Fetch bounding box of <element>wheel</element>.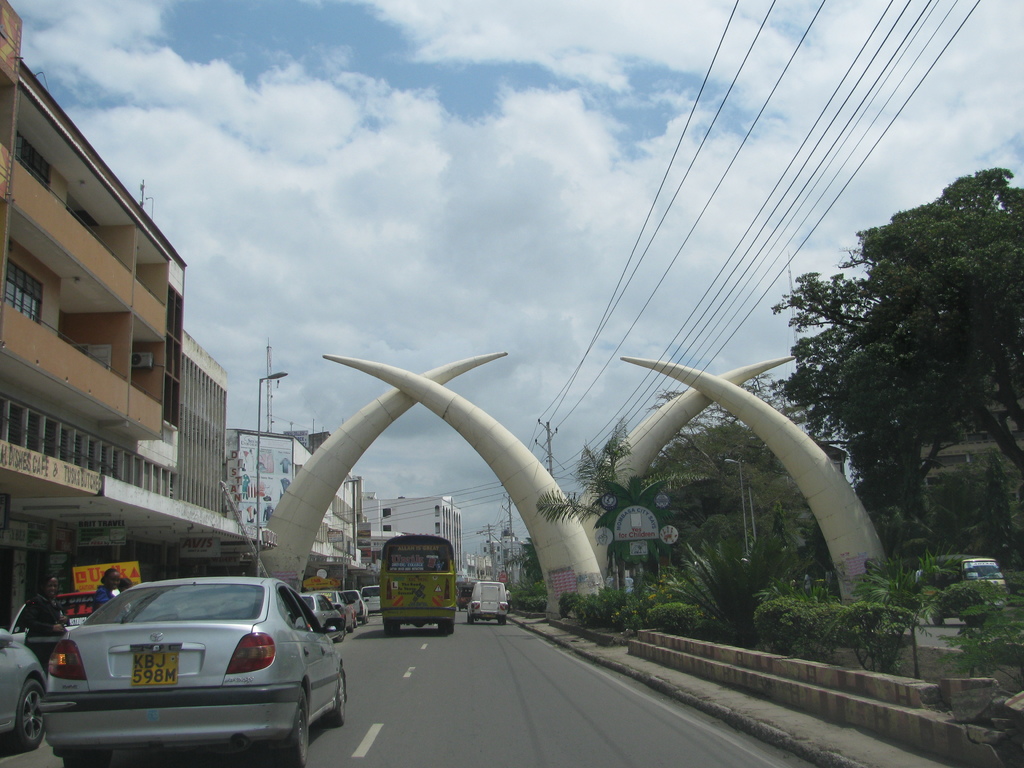
Bbox: (328, 669, 346, 728).
